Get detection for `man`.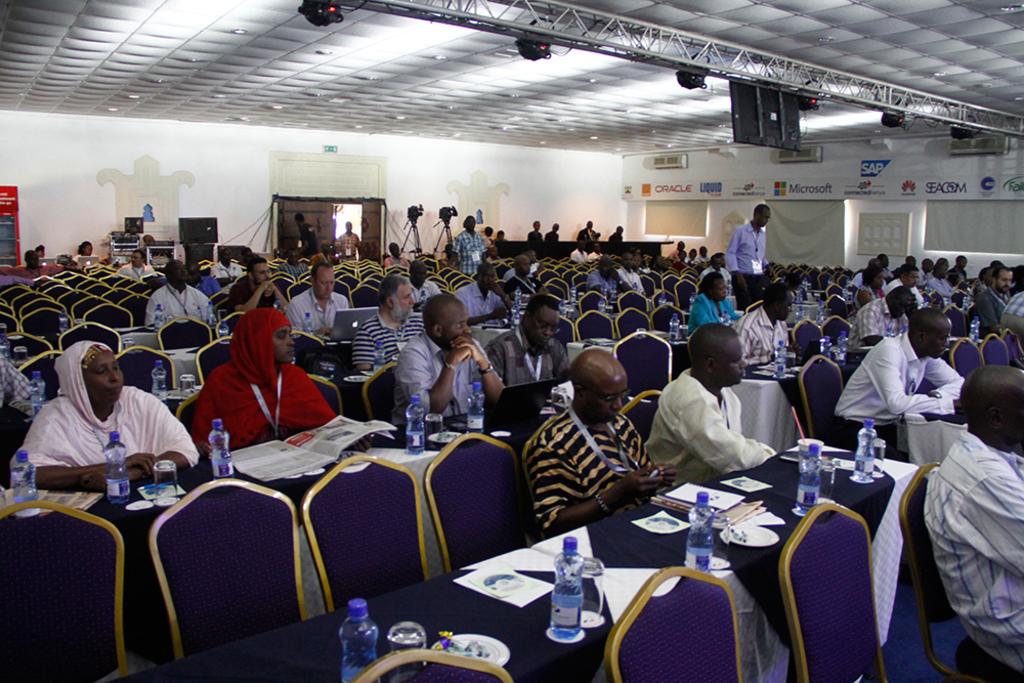
Detection: crop(286, 261, 357, 346).
